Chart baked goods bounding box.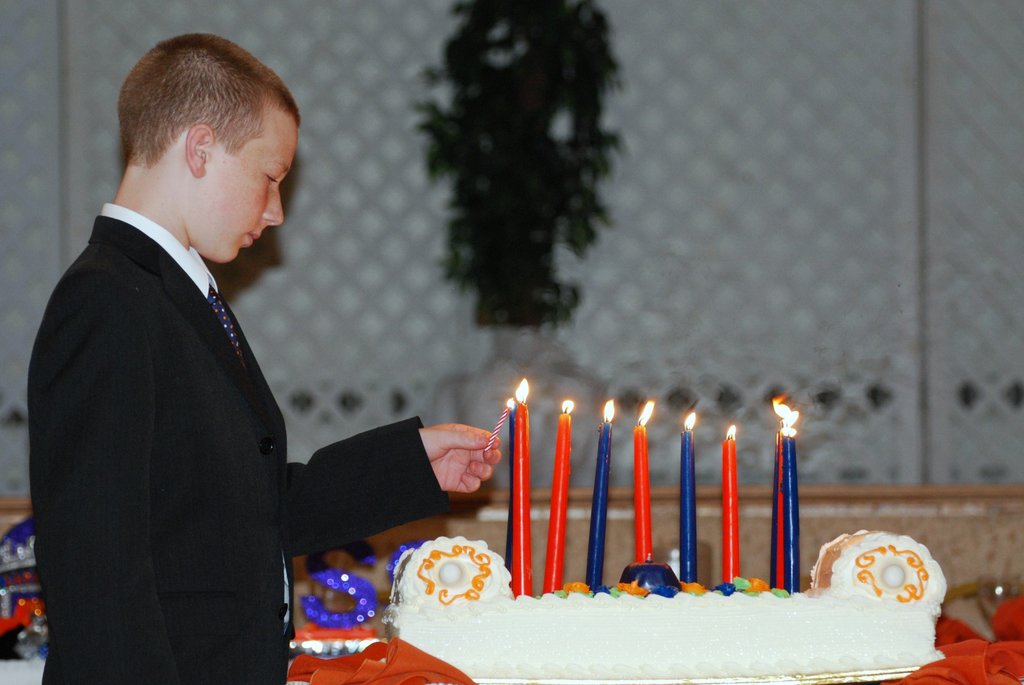
Charted: locate(381, 534, 945, 681).
